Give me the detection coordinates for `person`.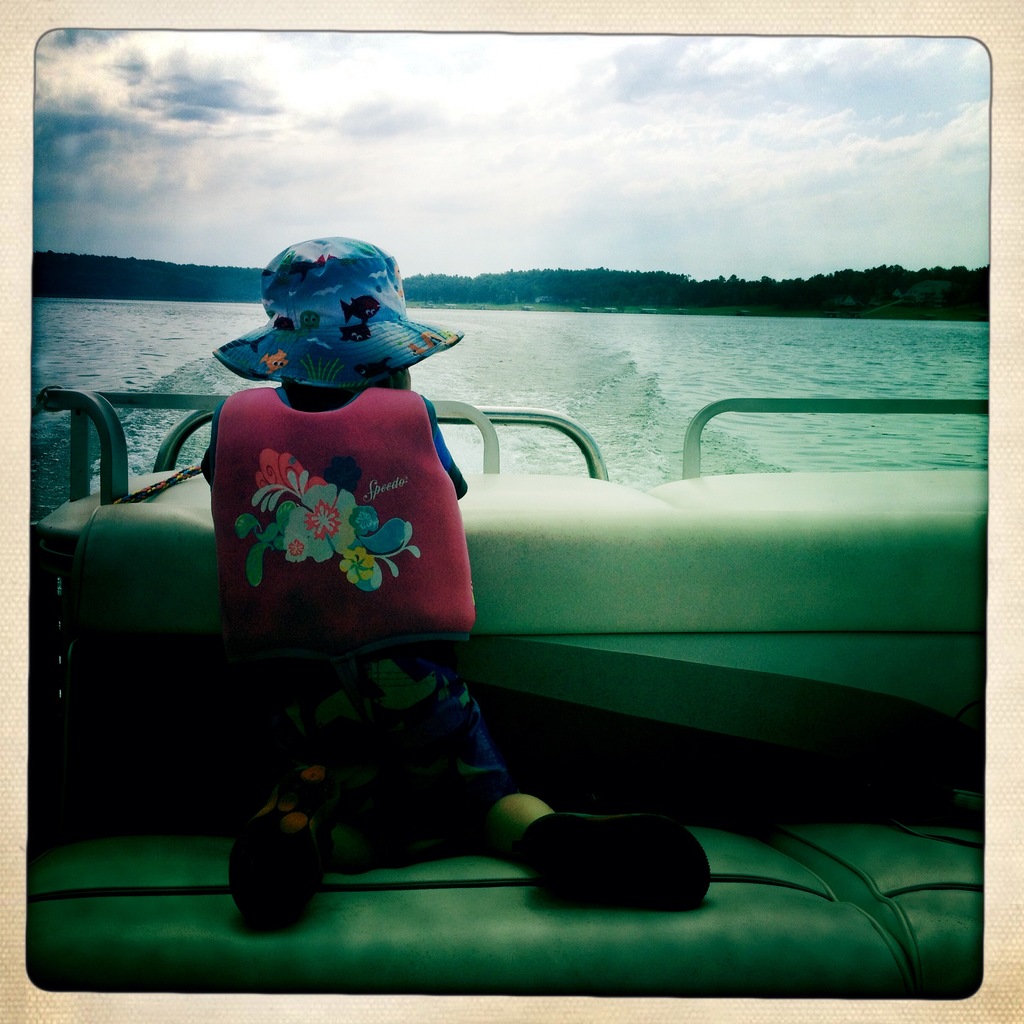
BBox(226, 222, 463, 476).
